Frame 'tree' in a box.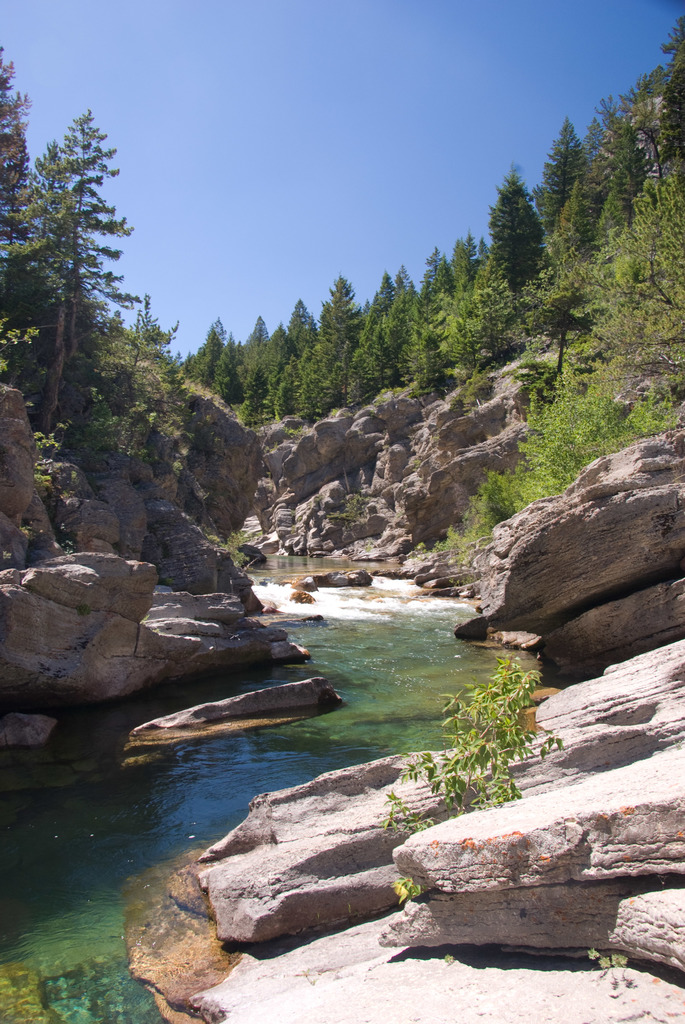
482, 160, 550, 296.
